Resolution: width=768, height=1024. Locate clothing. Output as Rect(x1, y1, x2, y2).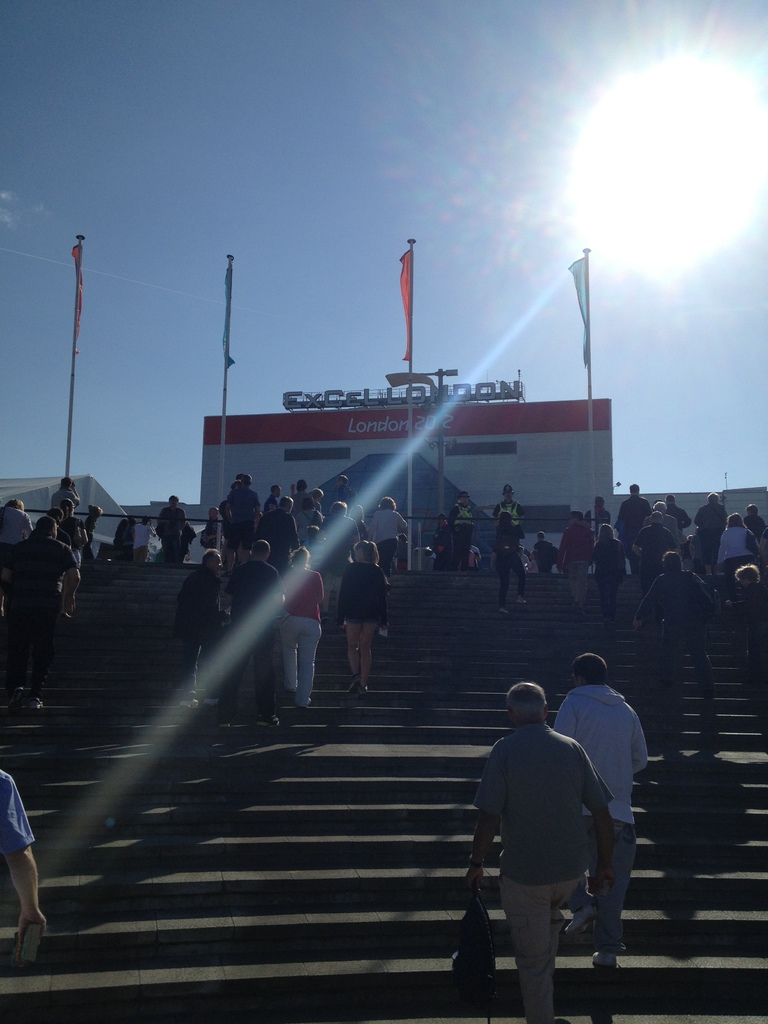
Rect(492, 490, 522, 532).
